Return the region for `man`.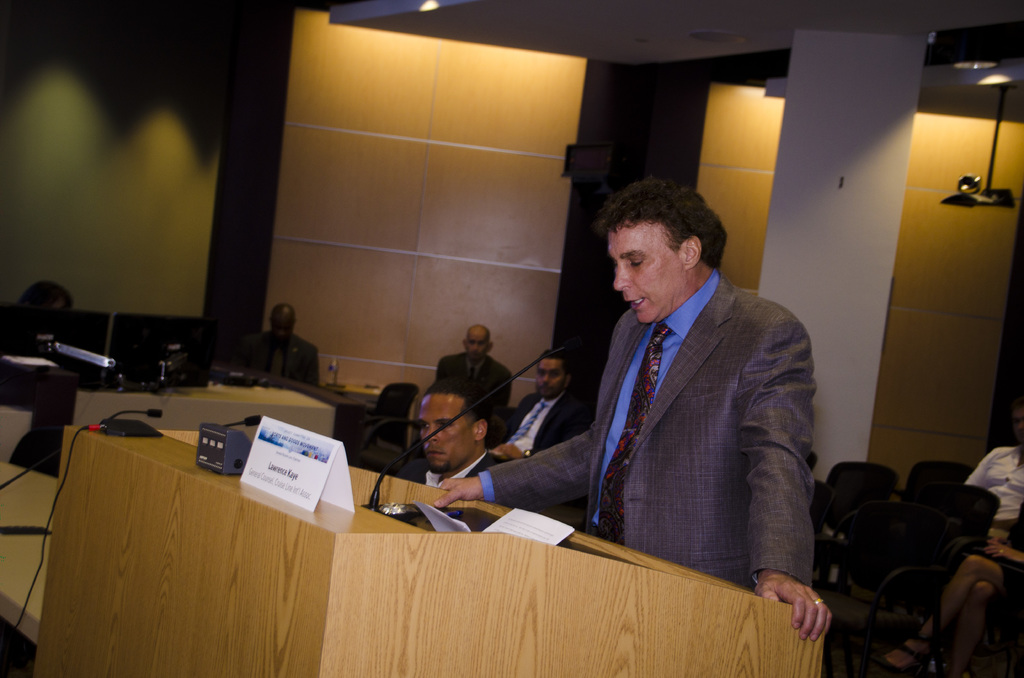
region(416, 376, 509, 486).
